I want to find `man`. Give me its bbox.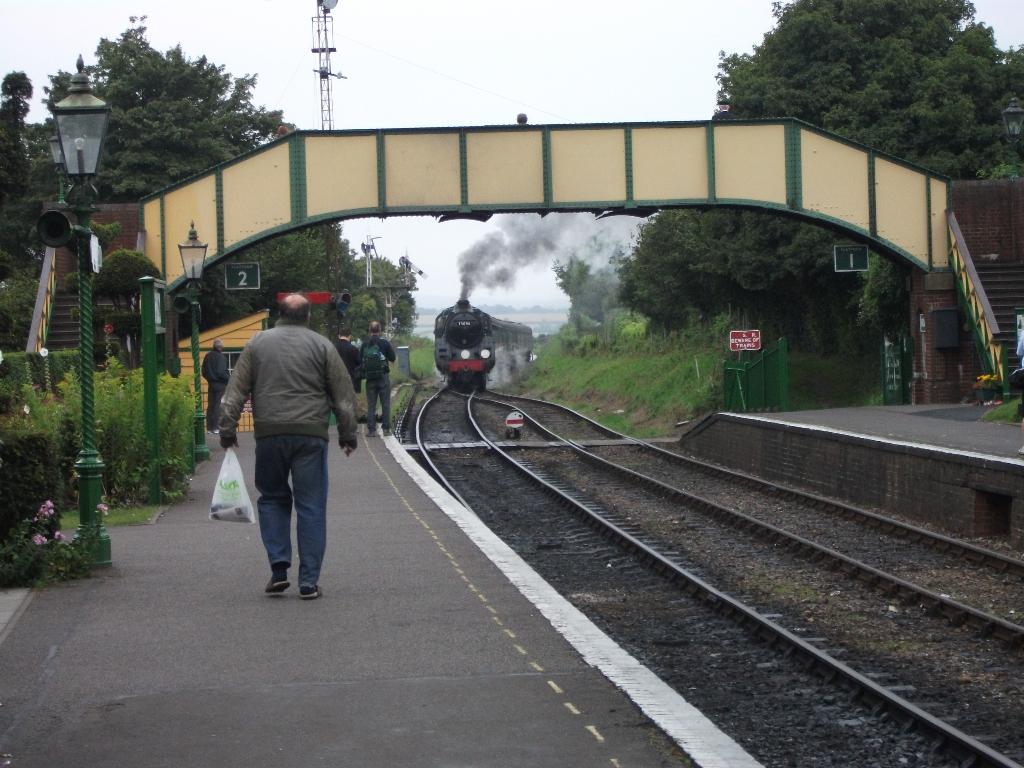
(198,339,229,433).
